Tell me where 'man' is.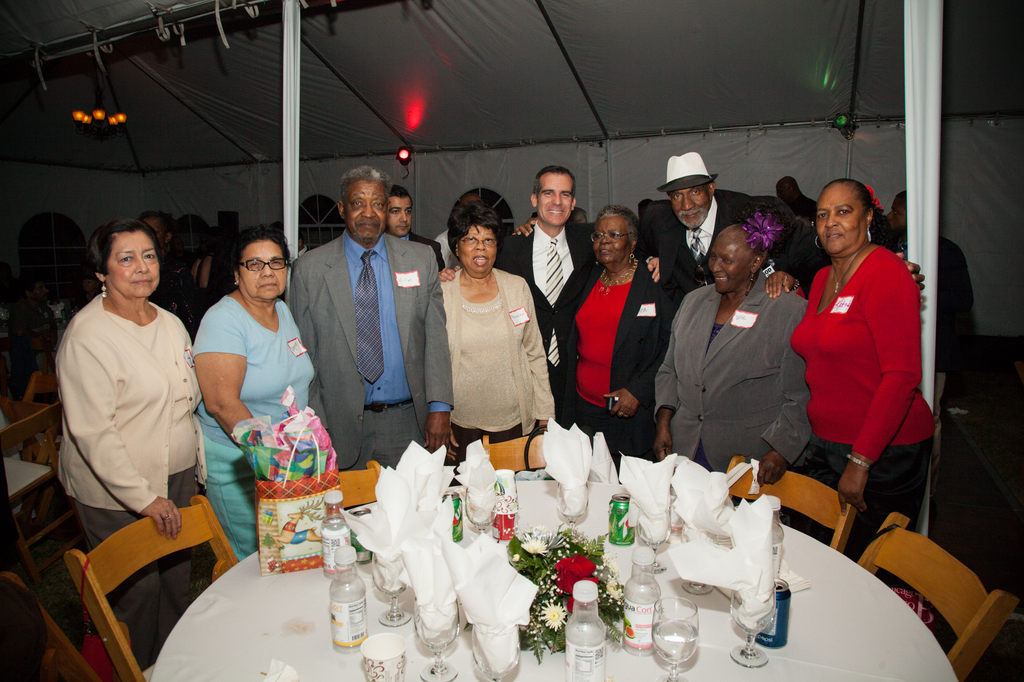
'man' is at {"x1": 519, "y1": 149, "x2": 932, "y2": 367}.
